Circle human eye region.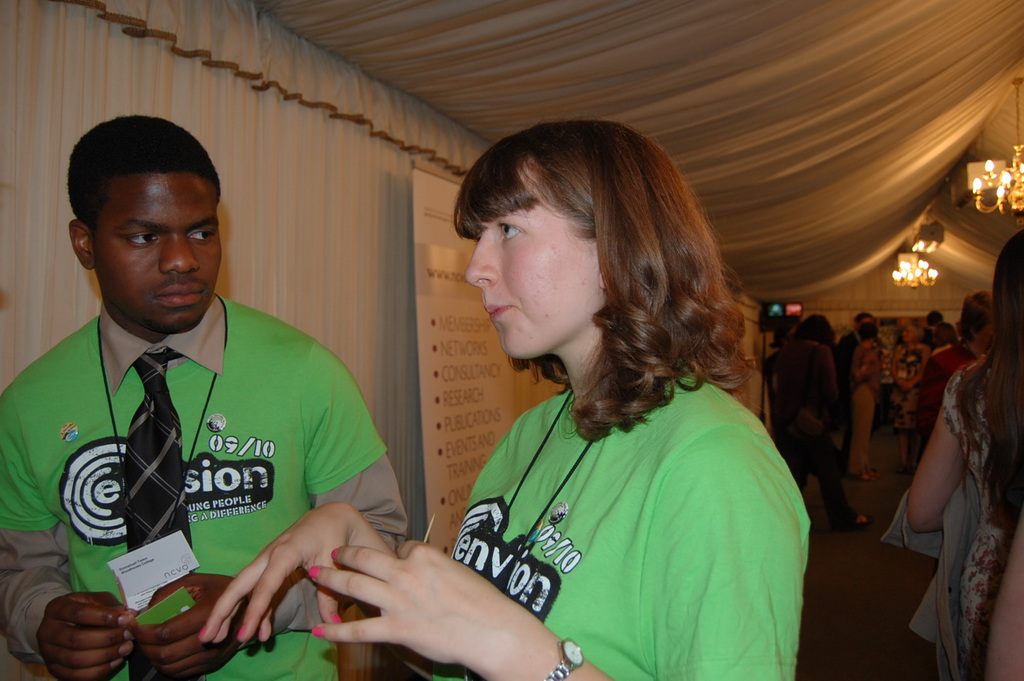
Region: detection(499, 222, 525, 242).
